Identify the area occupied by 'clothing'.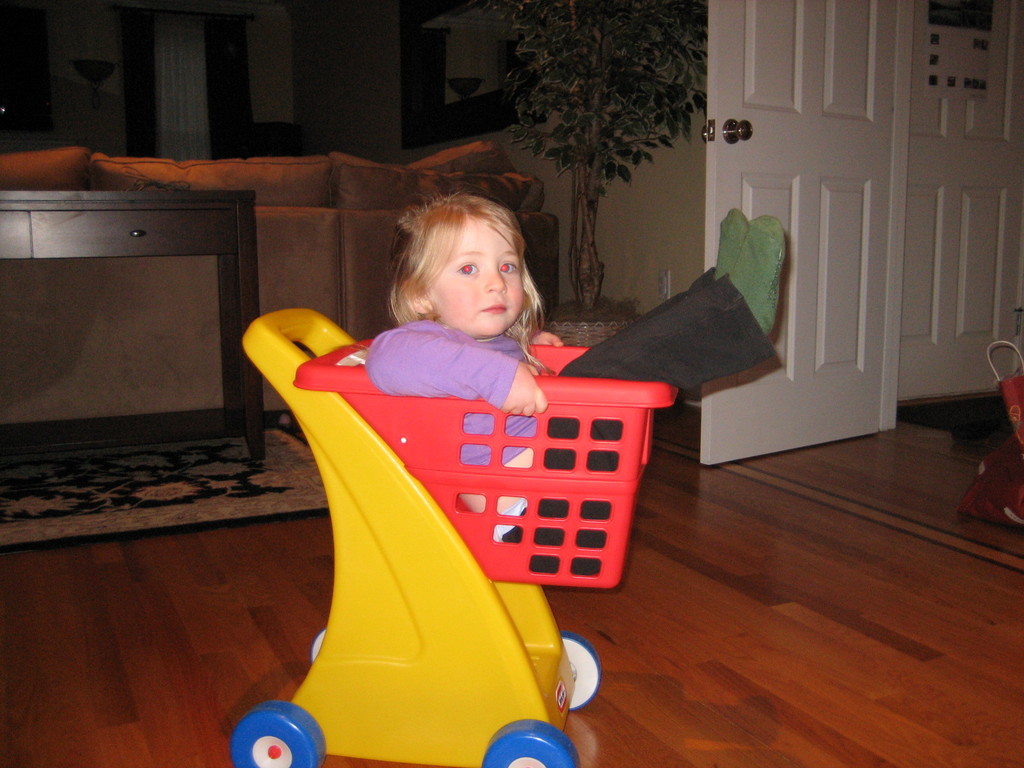
Area: [365, 316, 776, 573].
